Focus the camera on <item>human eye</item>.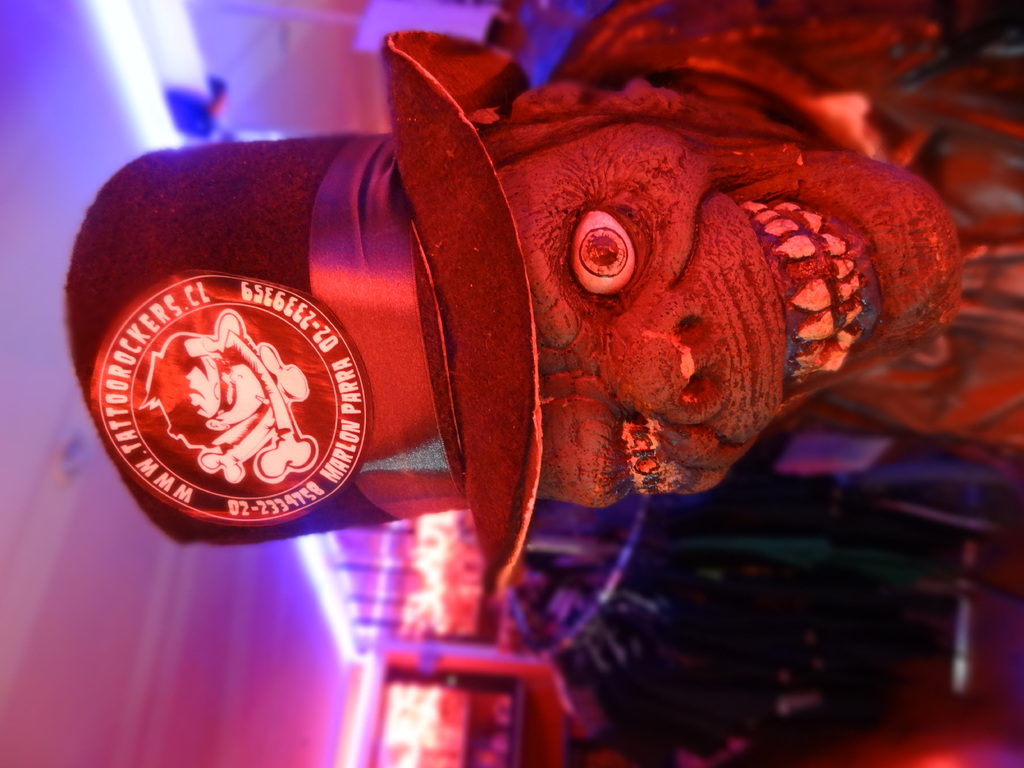
Focus region: [x1=554, y1=195, x2=645, y2=319].
